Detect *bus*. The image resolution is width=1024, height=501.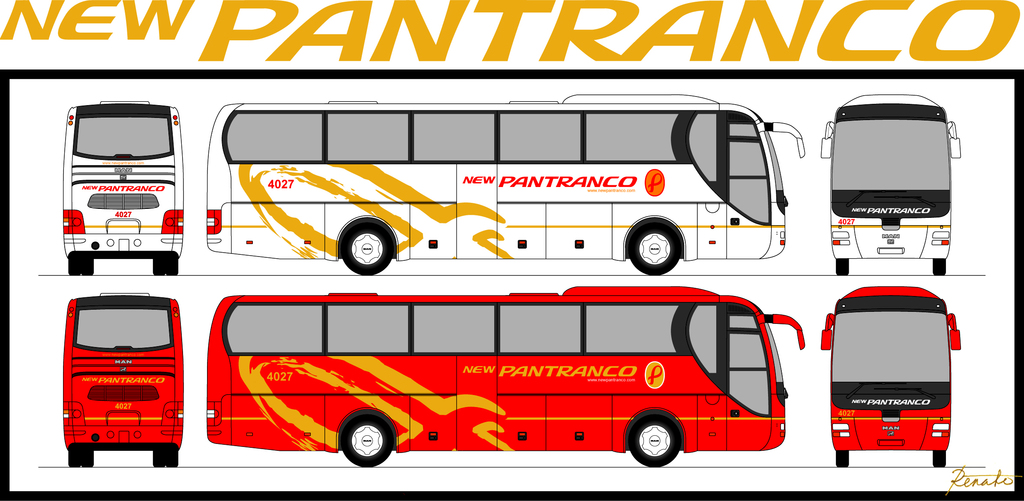
select_region(63, 291, 184, 466).
